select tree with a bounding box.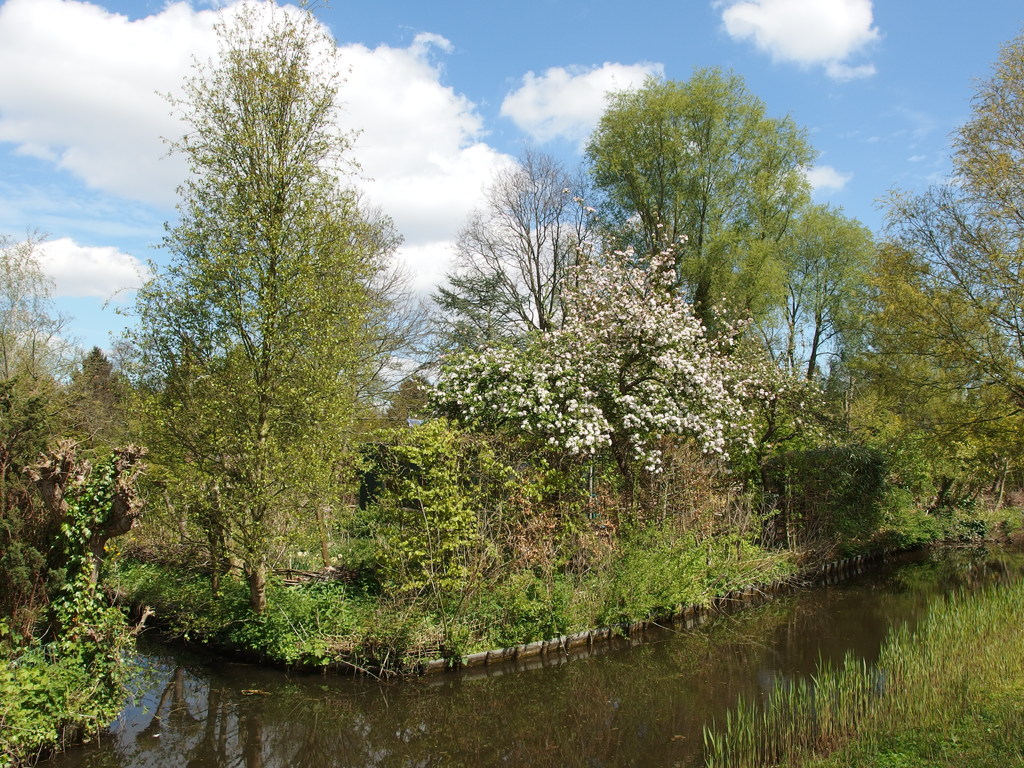
(x1=108, y1=0, x2=401, y2=650).
